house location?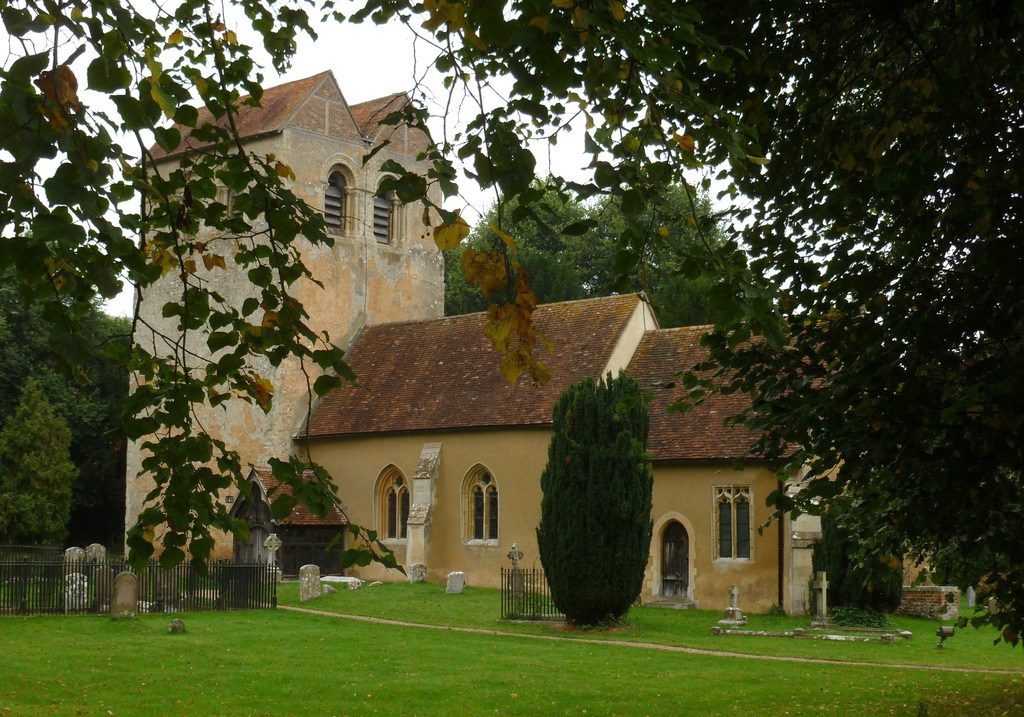
[x1=115, y1=63, x2=965, y2=636]
